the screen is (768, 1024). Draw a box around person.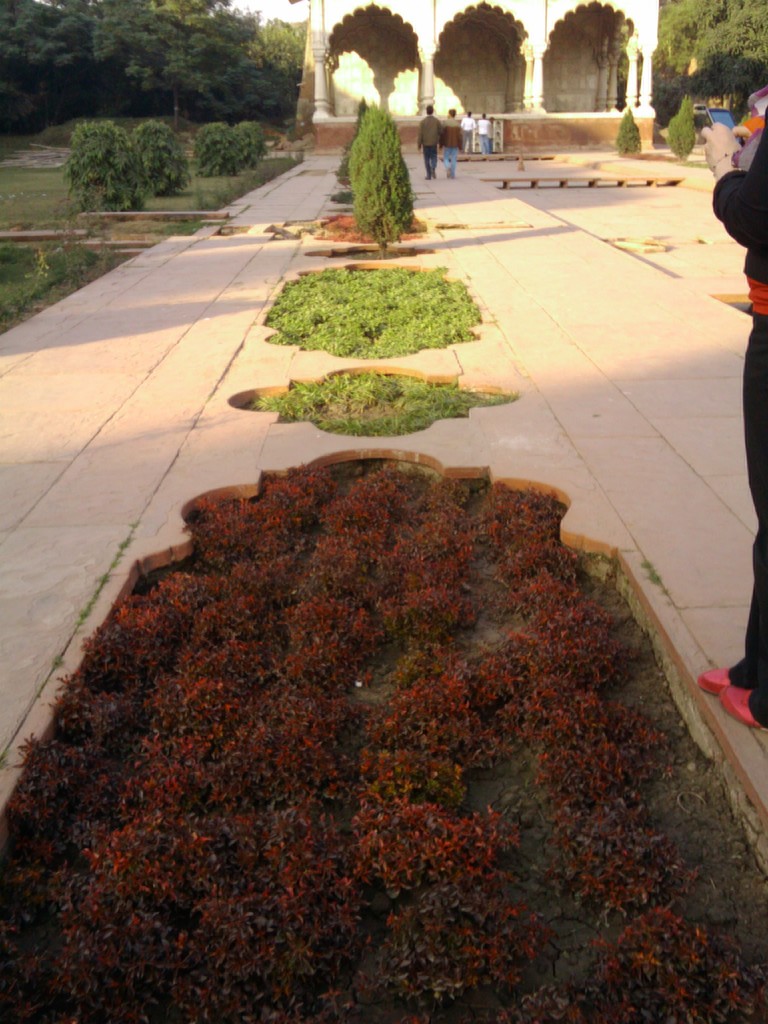
477,108,500,162.
